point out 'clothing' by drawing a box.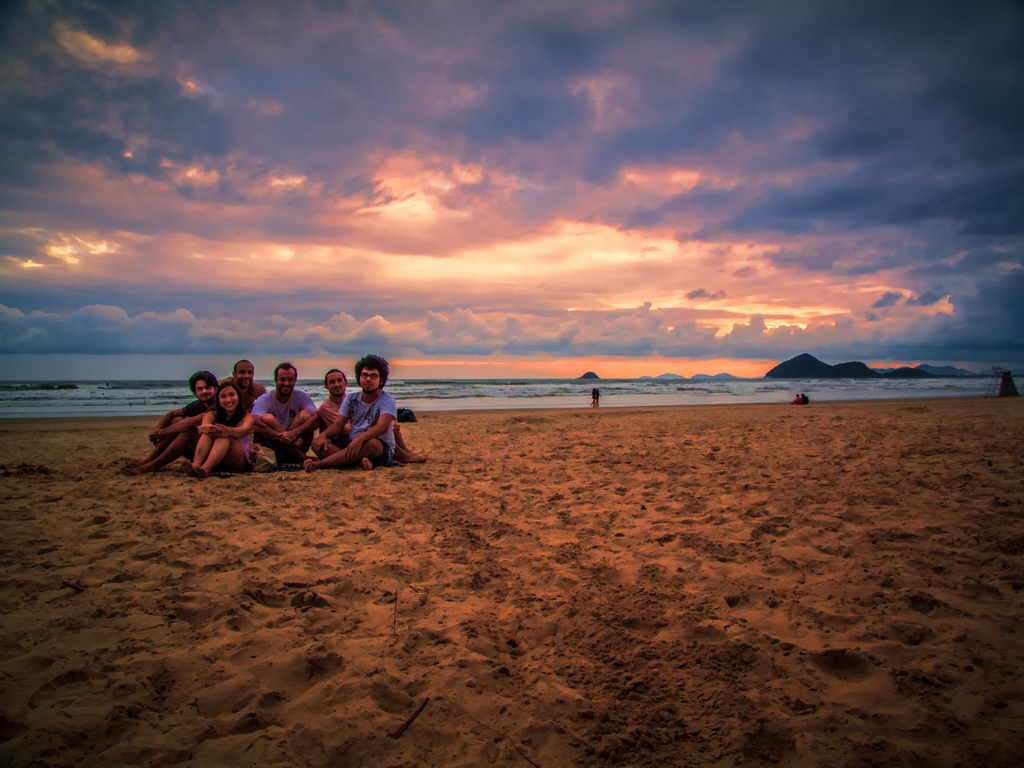
box(182, 399, 209, 418).
